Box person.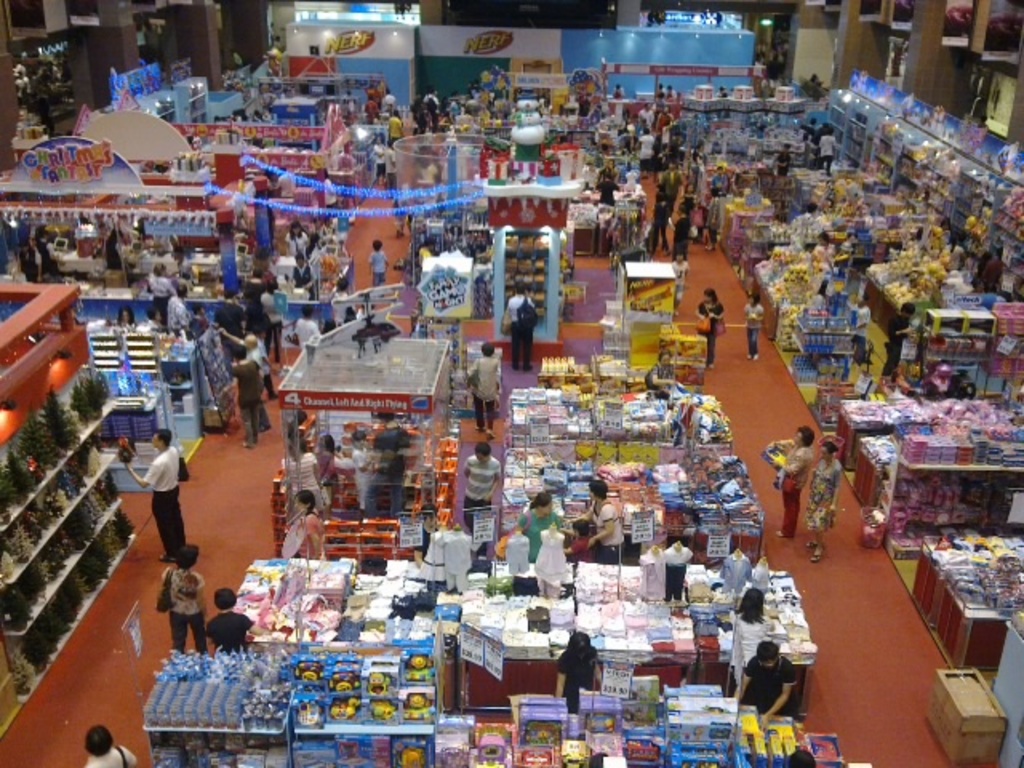
bbox=(800, 117, 819, 139).
